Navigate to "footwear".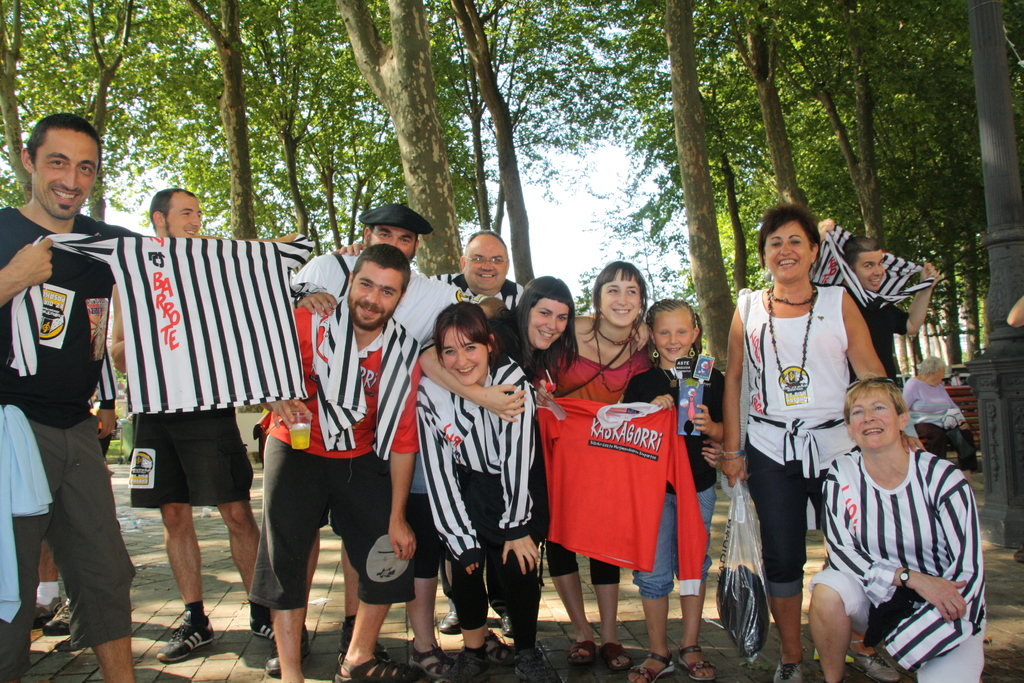
Navigation target: bbox=(440, 613, 465, 634).
